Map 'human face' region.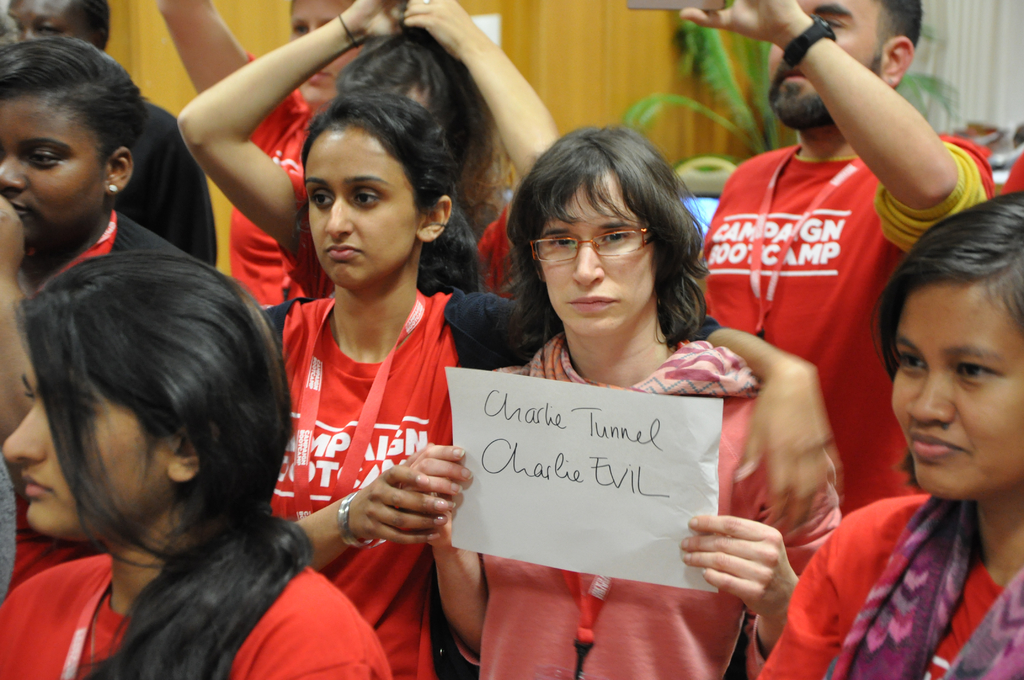
Mapped to bbox=(291, 0, 358, 108).
